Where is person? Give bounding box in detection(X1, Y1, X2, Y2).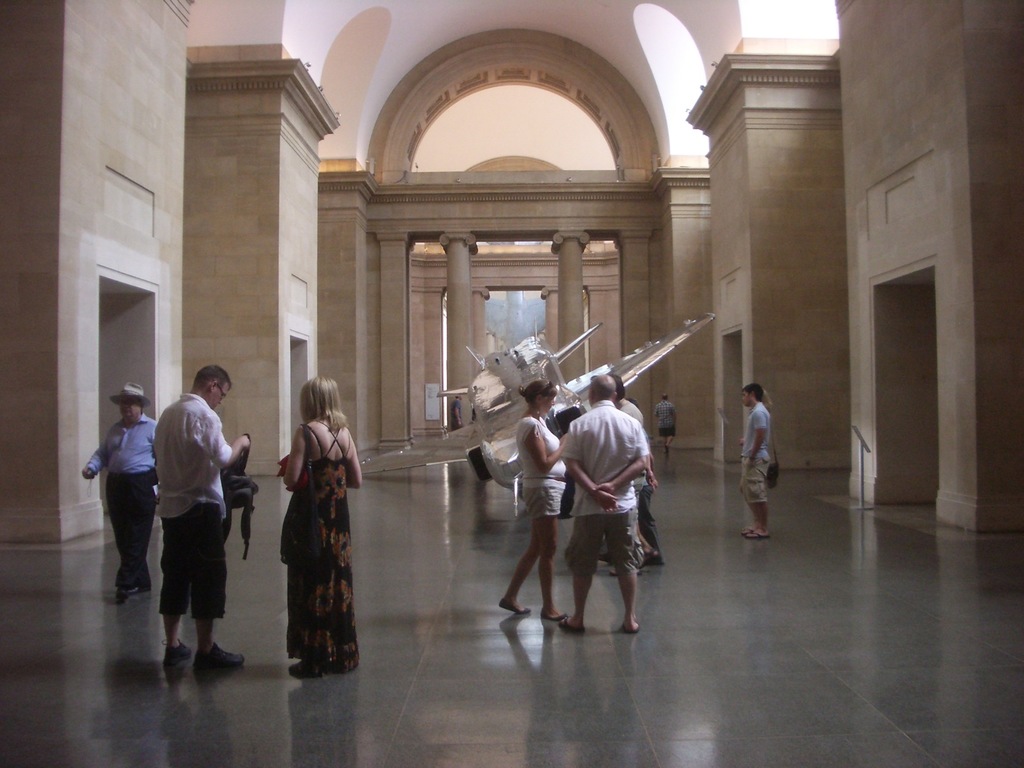
detection(556, 375, 653, 633).
